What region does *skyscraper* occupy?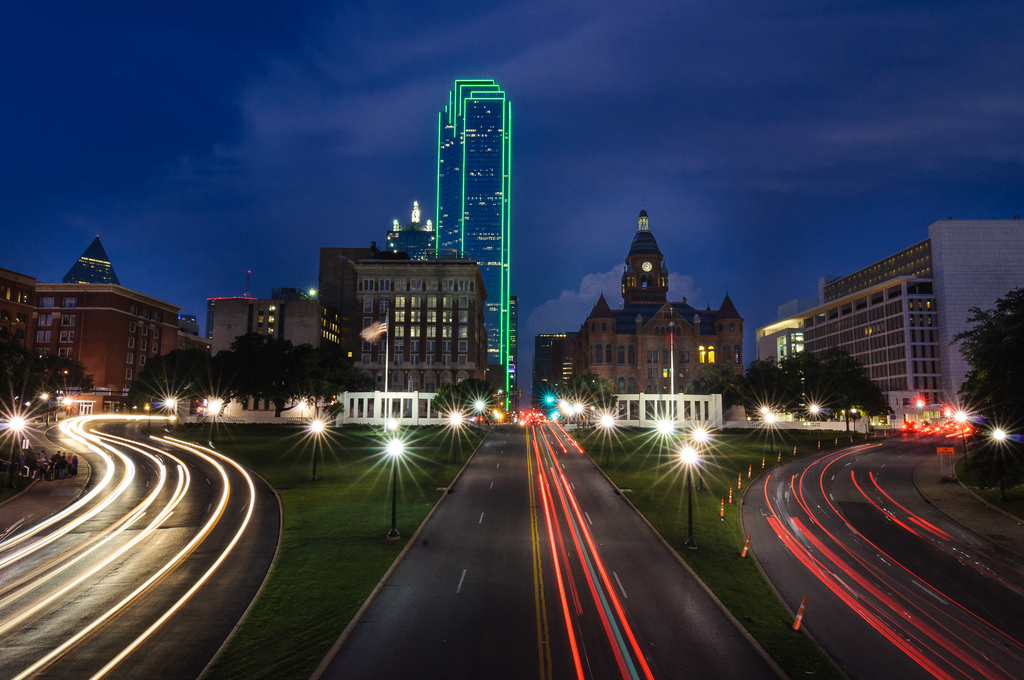
pyautogui.locateOnScreen(573, 204, 759, 415).
